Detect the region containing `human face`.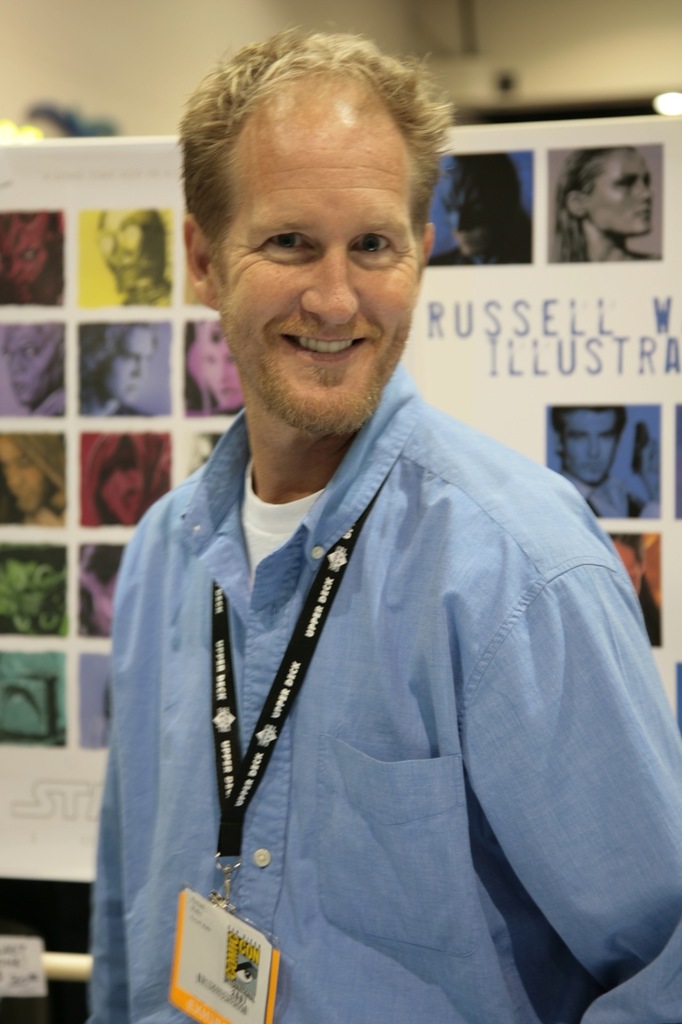
214, 87, 423, 435.
